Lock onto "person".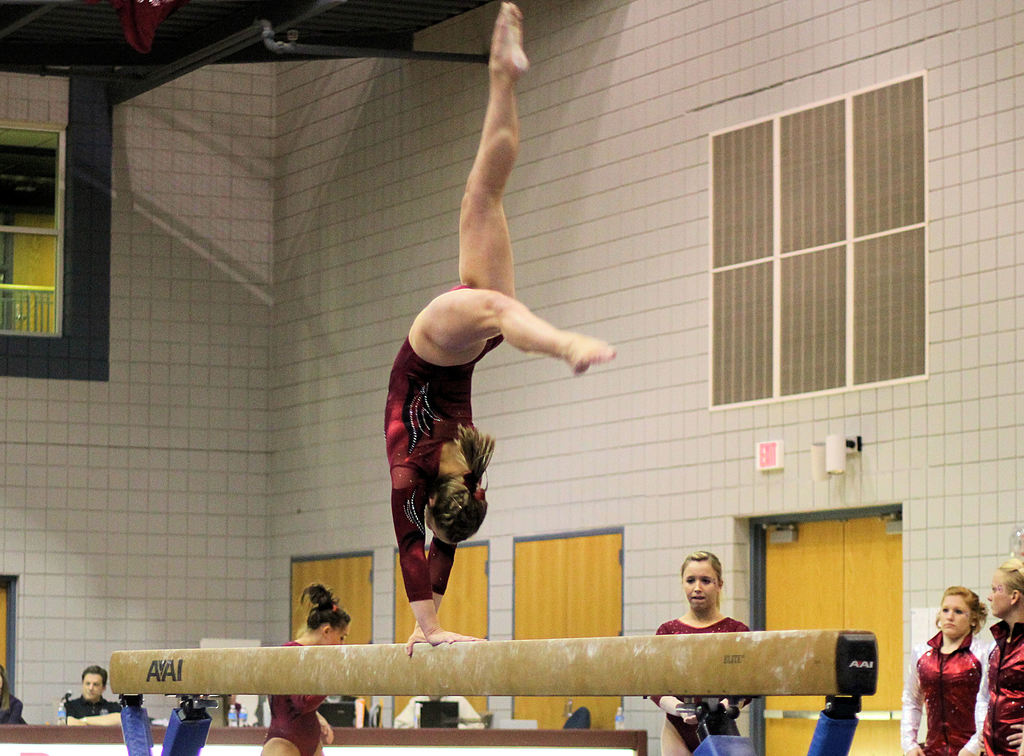
Locked: pyautogui.locateOnScreen(977, 556, 1023, 755).
